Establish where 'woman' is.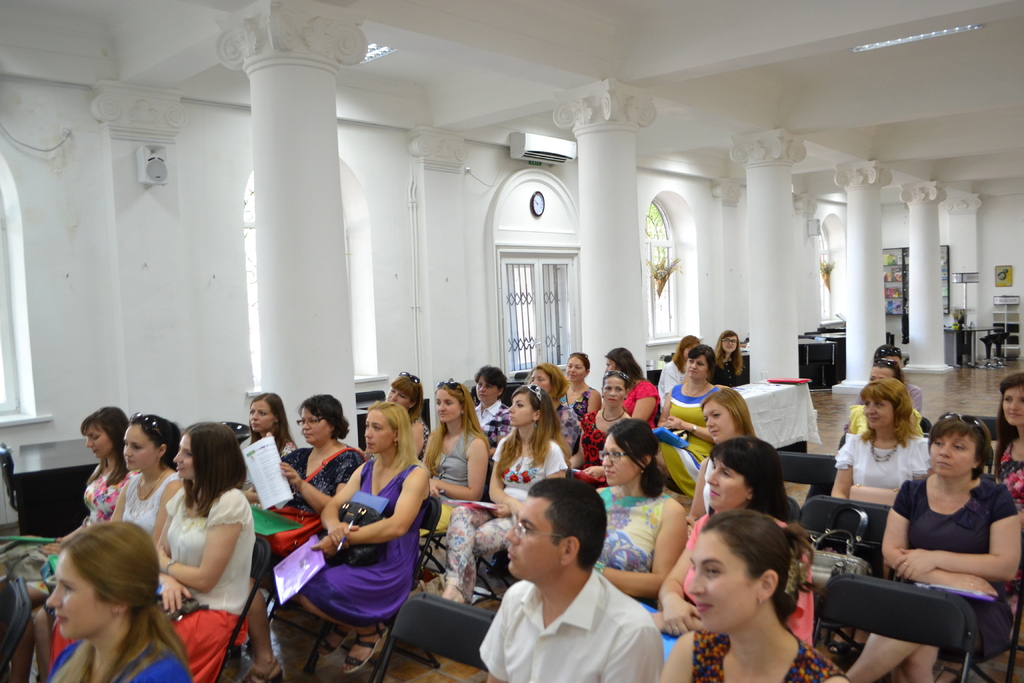
Established at left=653, top=347, right=723, bottom=497.
